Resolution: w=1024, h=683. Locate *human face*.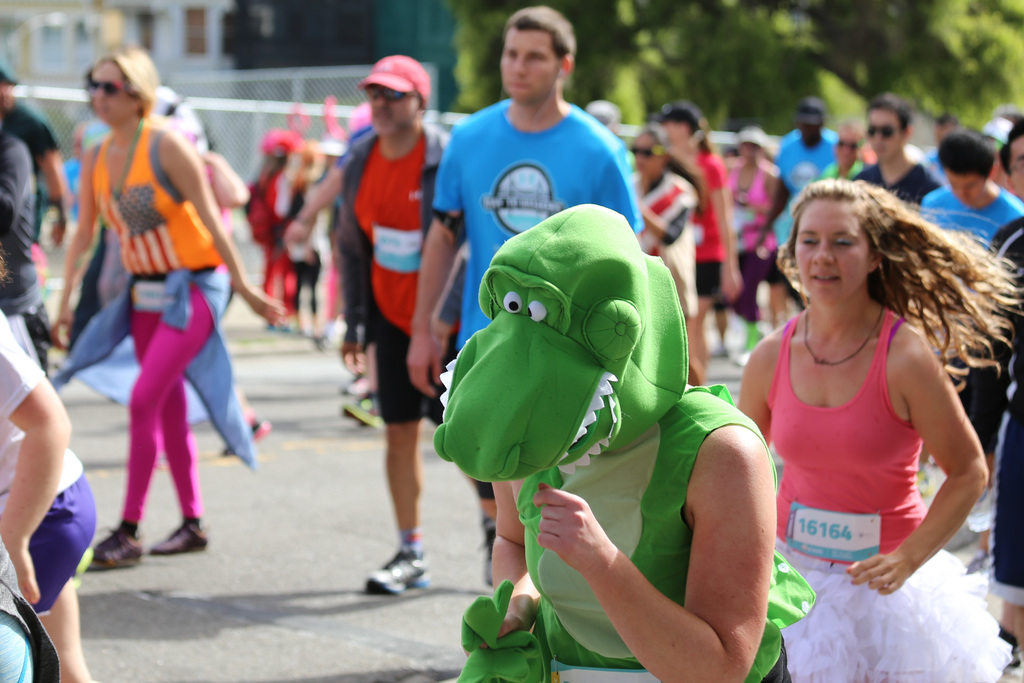
[831, 133, 854, 165].
